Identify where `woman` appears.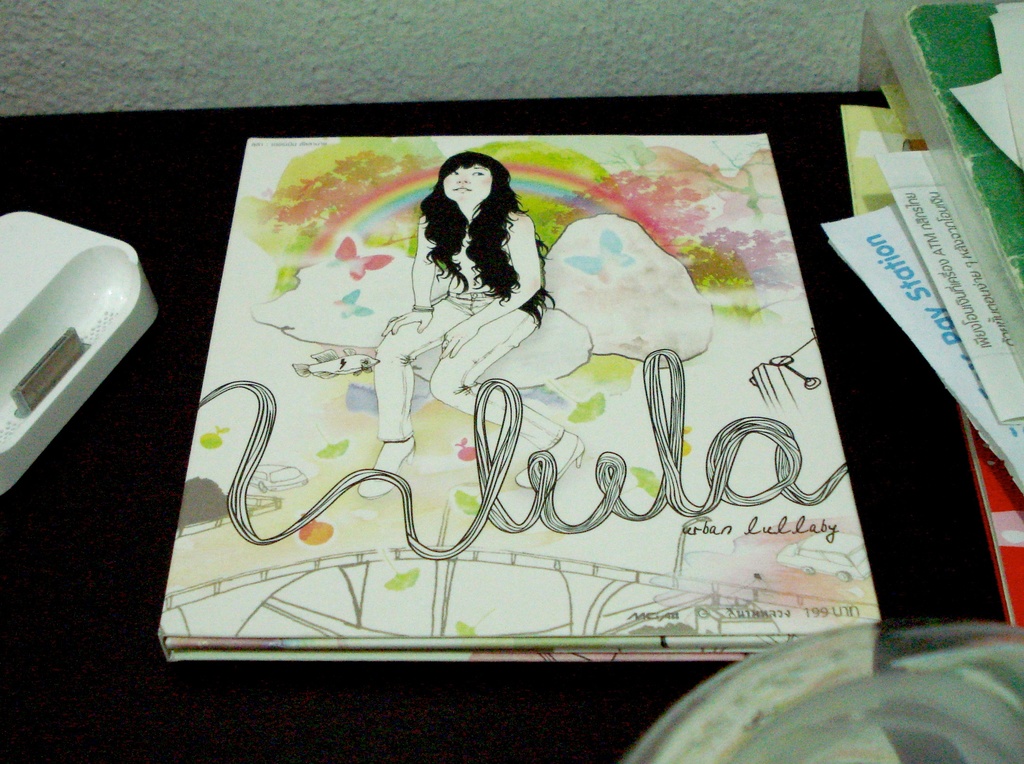
Appears at box(358, 149, 588, 496).
